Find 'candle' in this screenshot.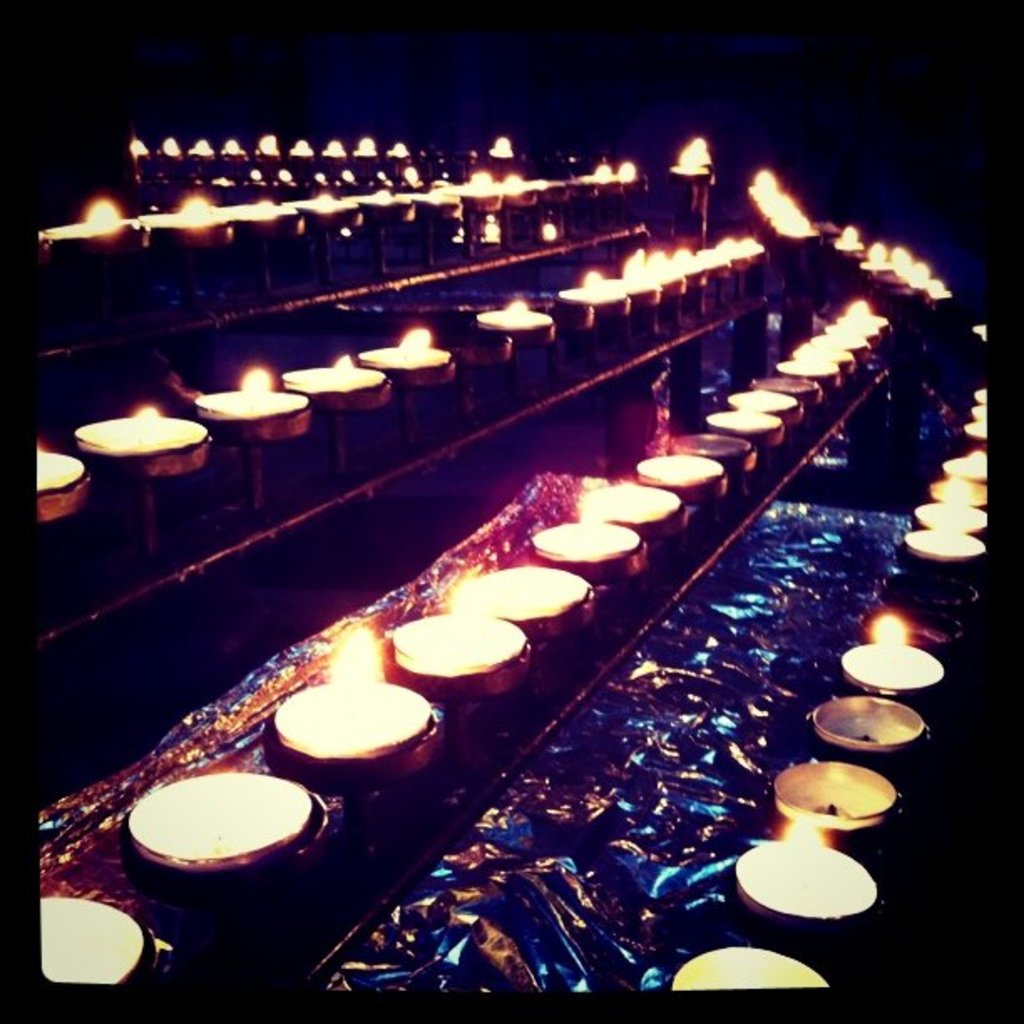
The bounding box for 'candle' is (x1=37, y1=447, x2=82, y2=515).
